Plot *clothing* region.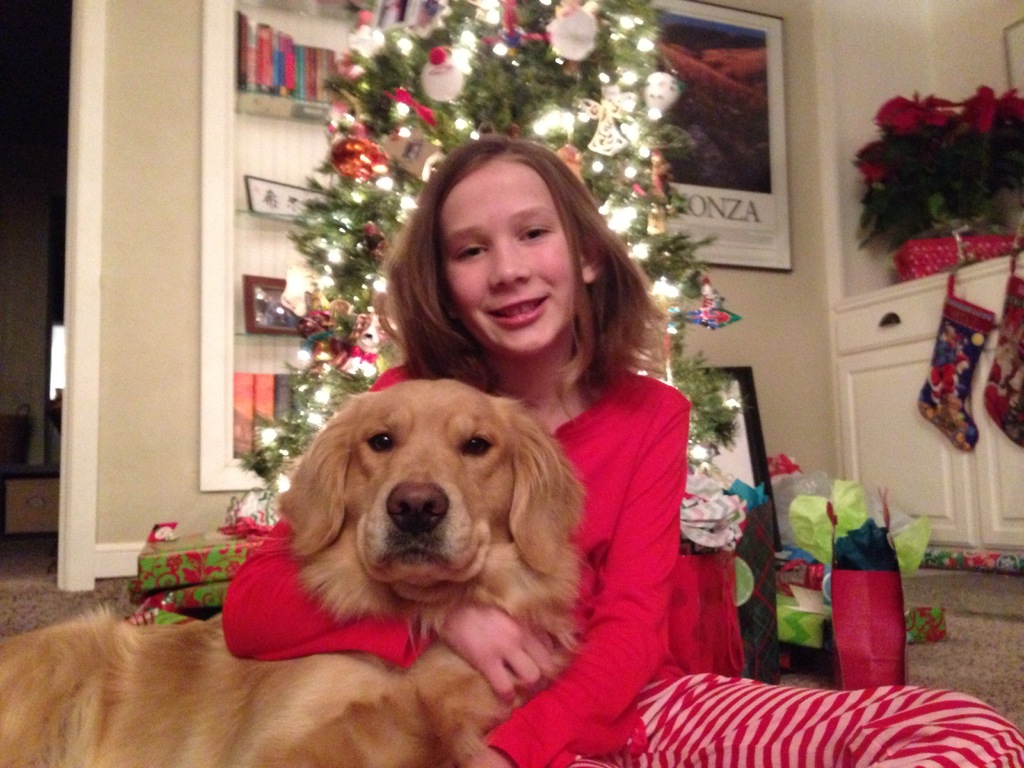
Plotted at {"x1": 223, "y1": 373, "x2": 1020, "y2": 767}.
